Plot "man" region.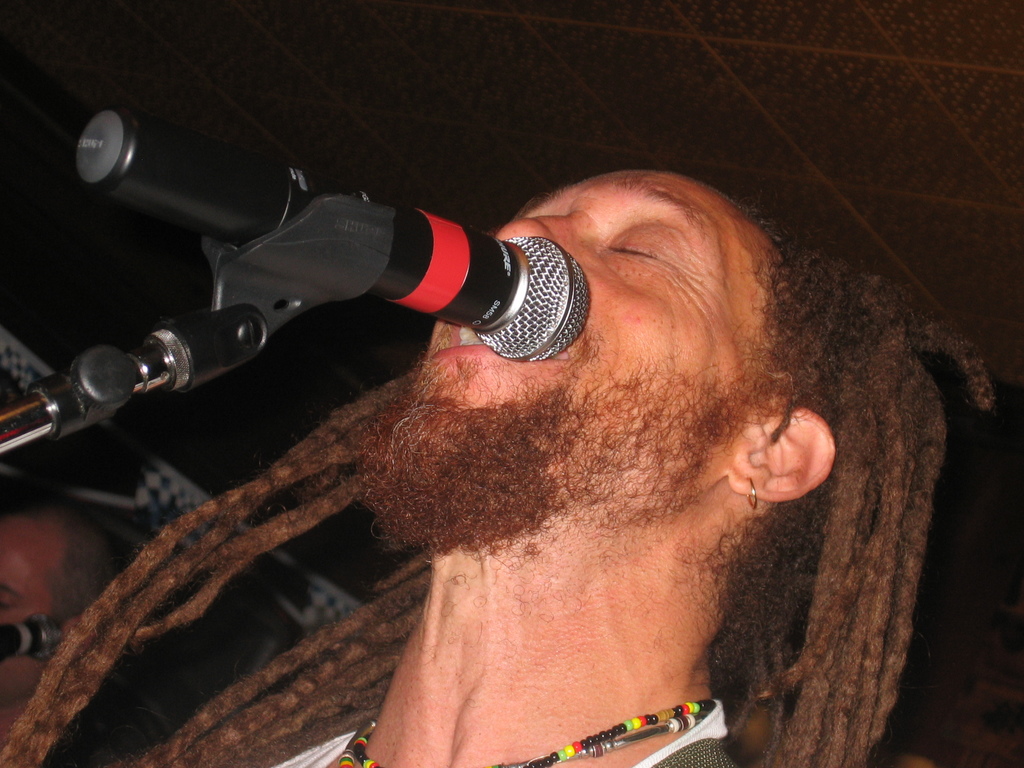
Plotted at region(0, 168, 995, 767).
